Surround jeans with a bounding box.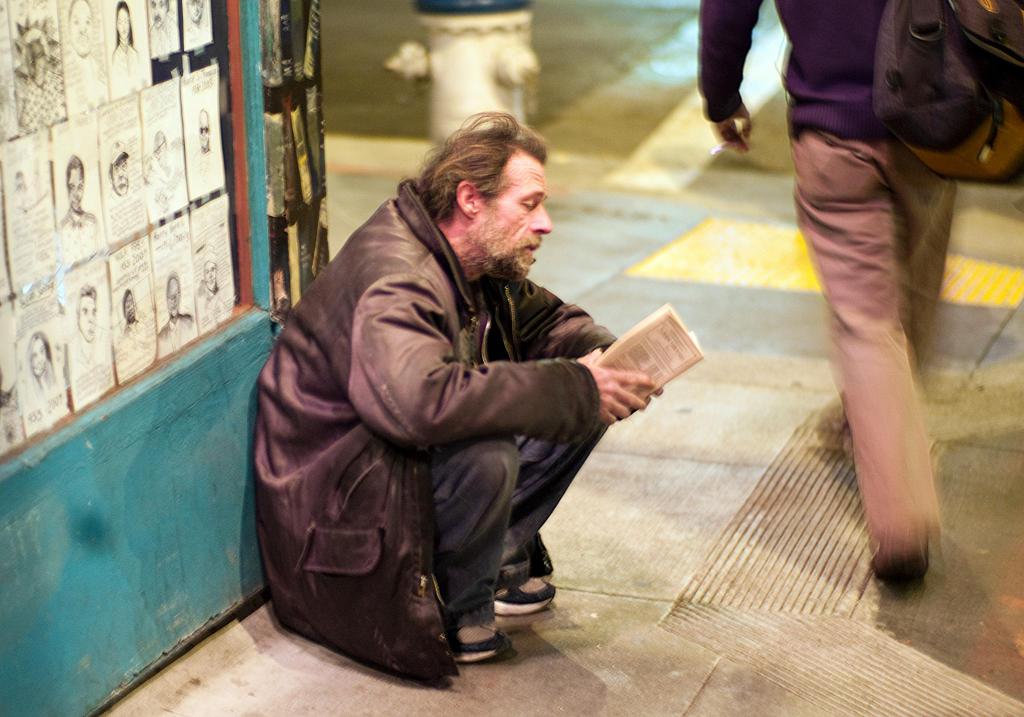
[left=429, top=437, right=592, bottom=631].
